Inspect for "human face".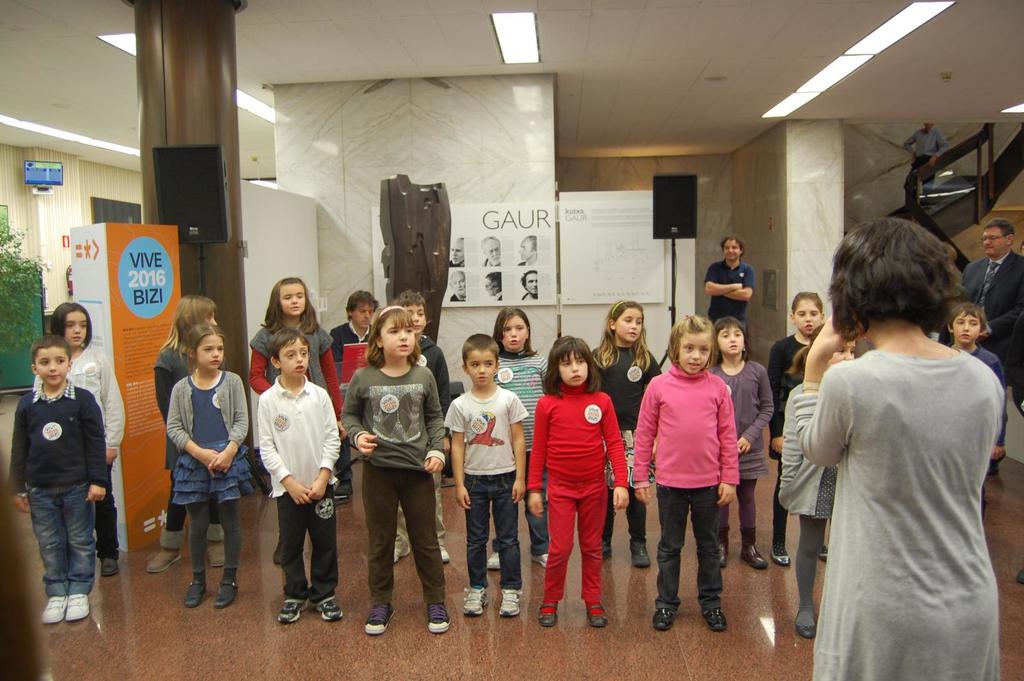
Inspection: bbox=[525, 273, 538, 294].
